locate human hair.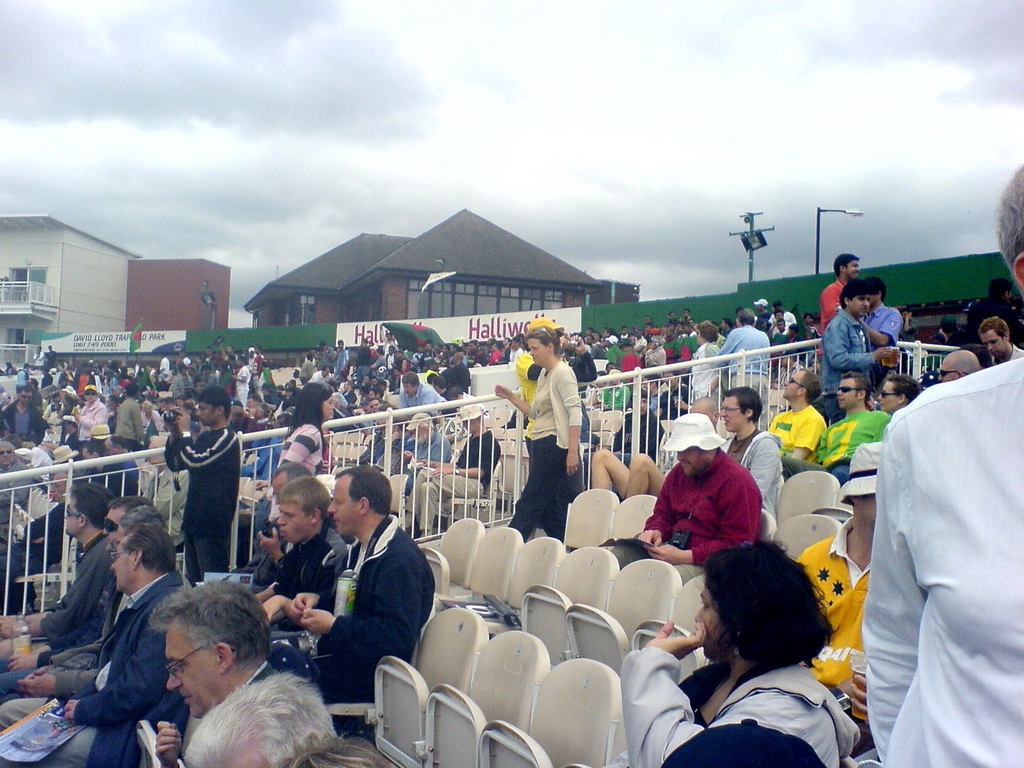
Bounding box: pyautogui.locateOnScreen(832, 252, 863, 278).
